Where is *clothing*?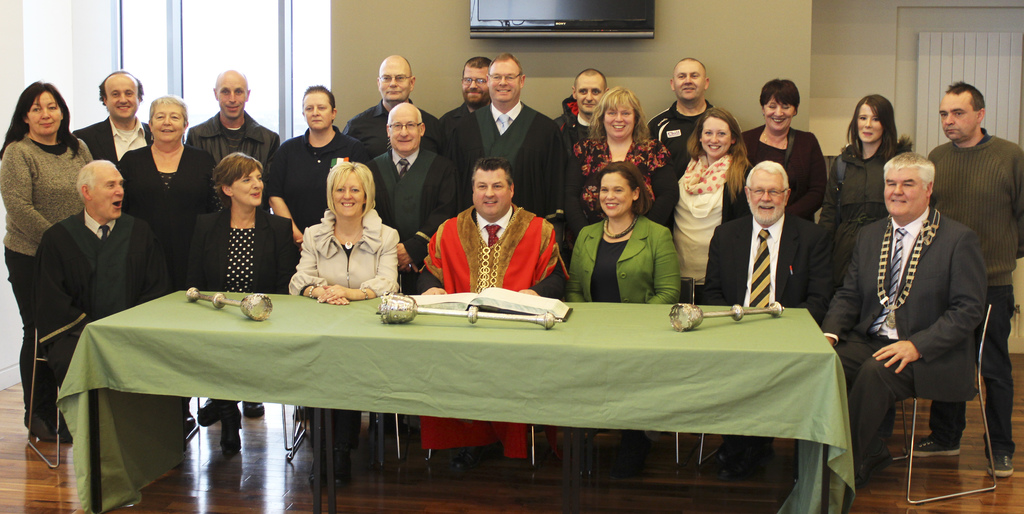
x1=740, y1=120, x2=836, y2=228.
